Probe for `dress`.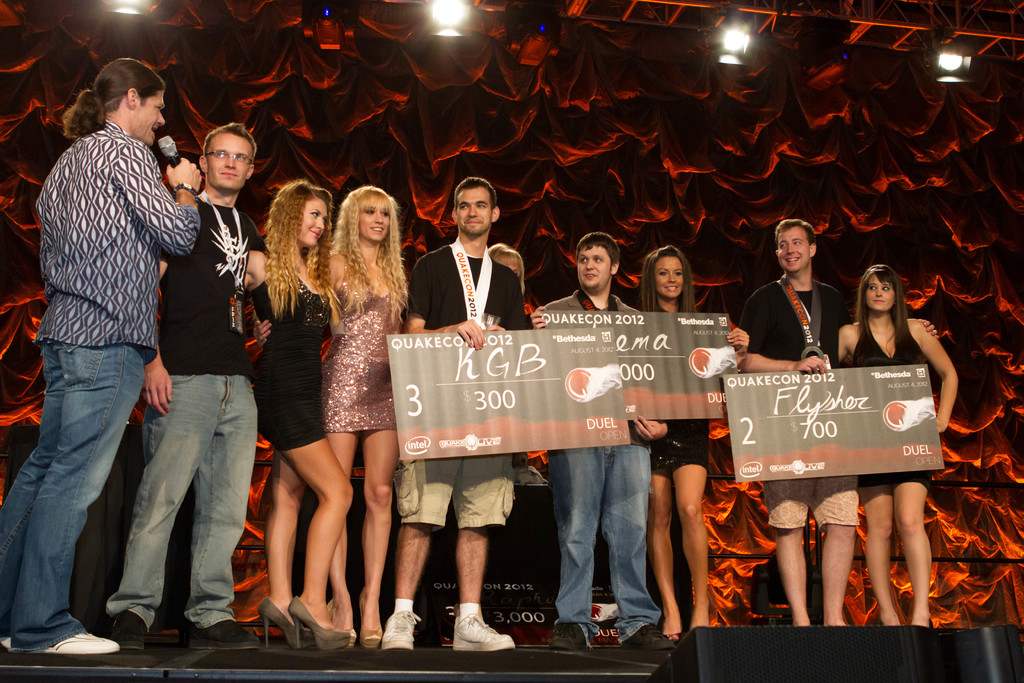
Probe result: [x1=325, y1=263, x2=400, y2=432].
